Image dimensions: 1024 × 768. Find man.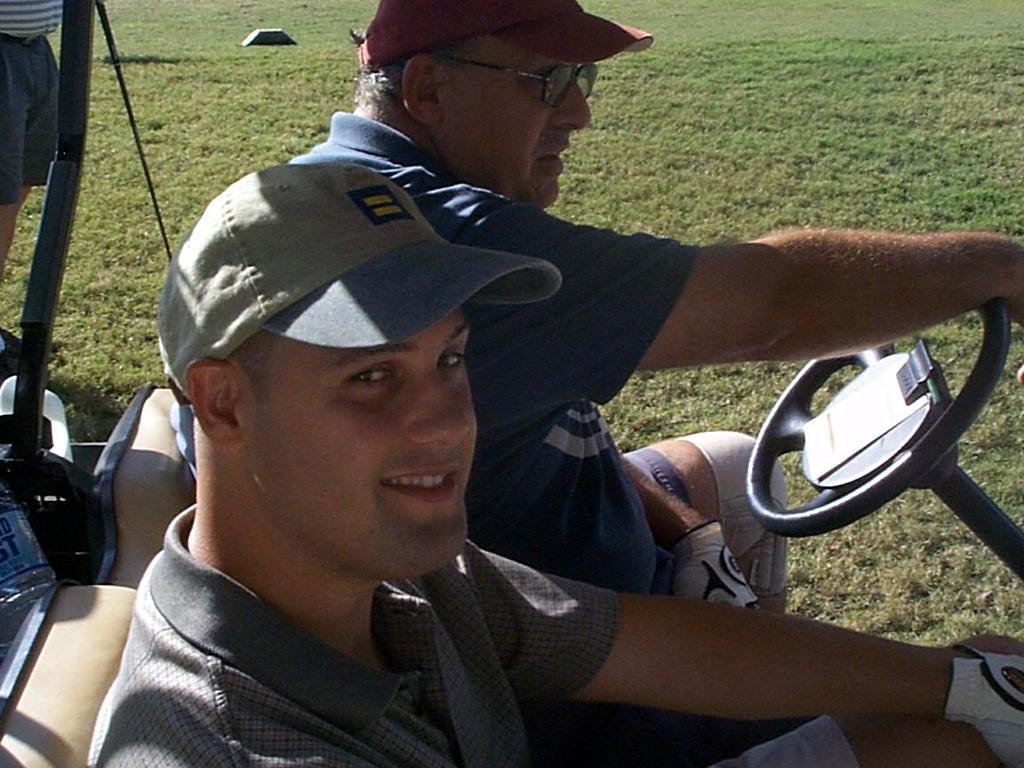
[left=176, top=0, right=1023, bottom=595].
